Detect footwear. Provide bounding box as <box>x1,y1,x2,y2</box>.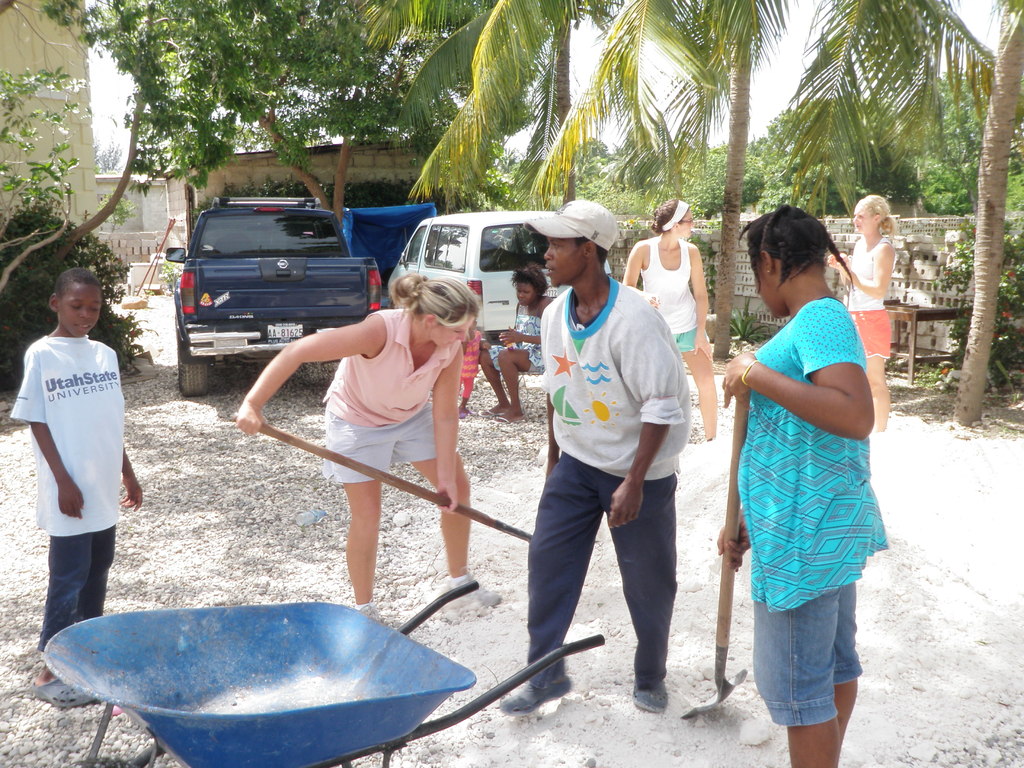
<box>497,669,570,719</box>.
